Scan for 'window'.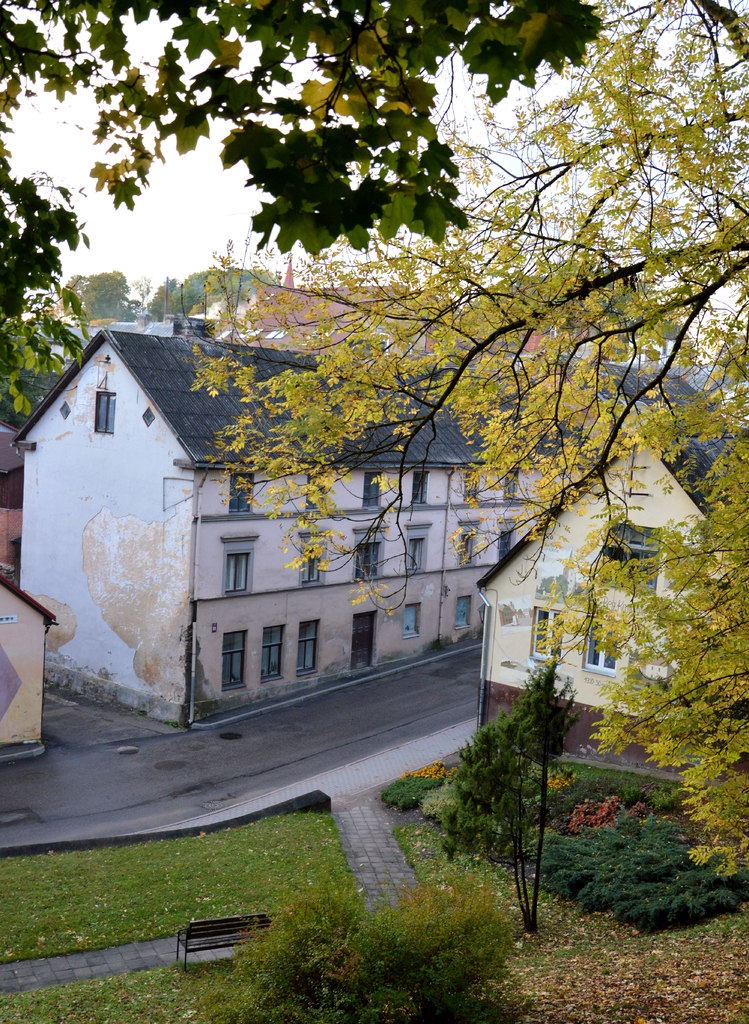
Scan result: select_region(265, 627, 281, 678).
